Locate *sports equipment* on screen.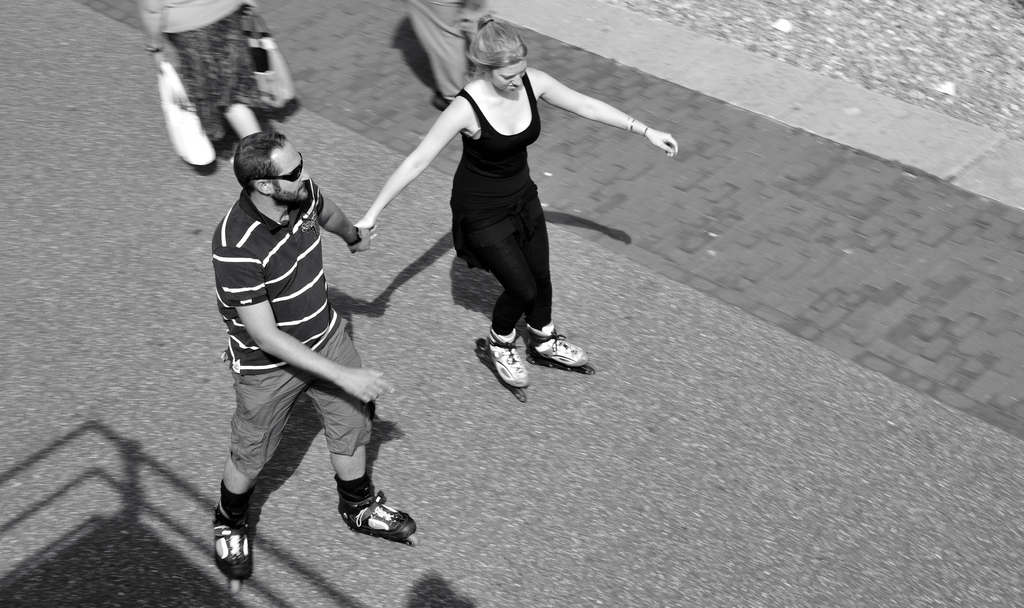
On screen at box(333, 468, 417, 547).
